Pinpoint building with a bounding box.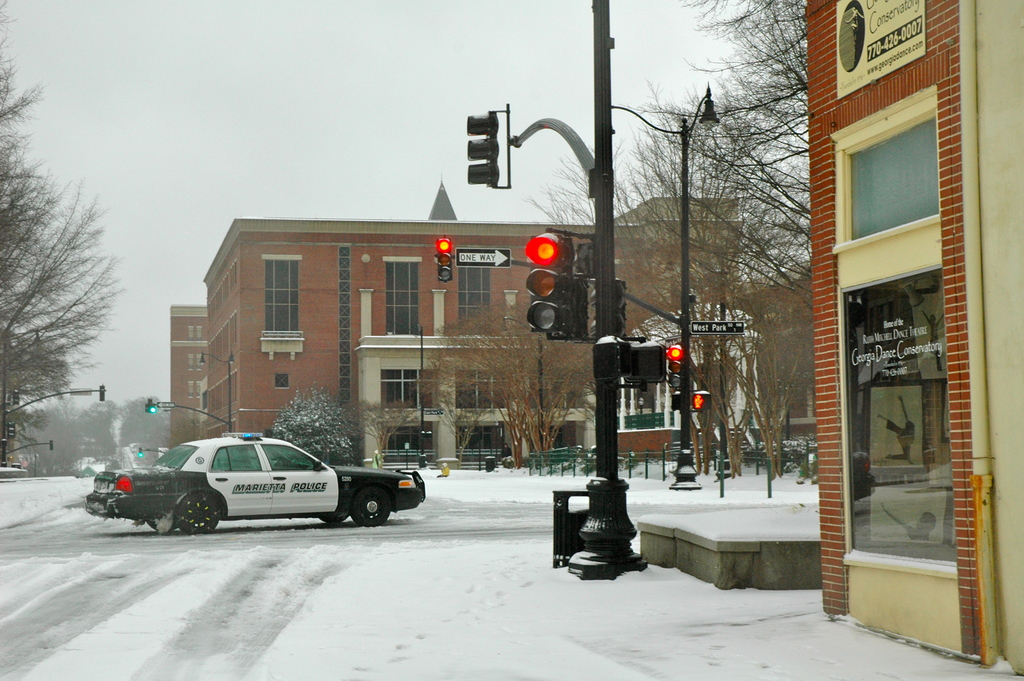
detection(806, 0, 1023, 674).
